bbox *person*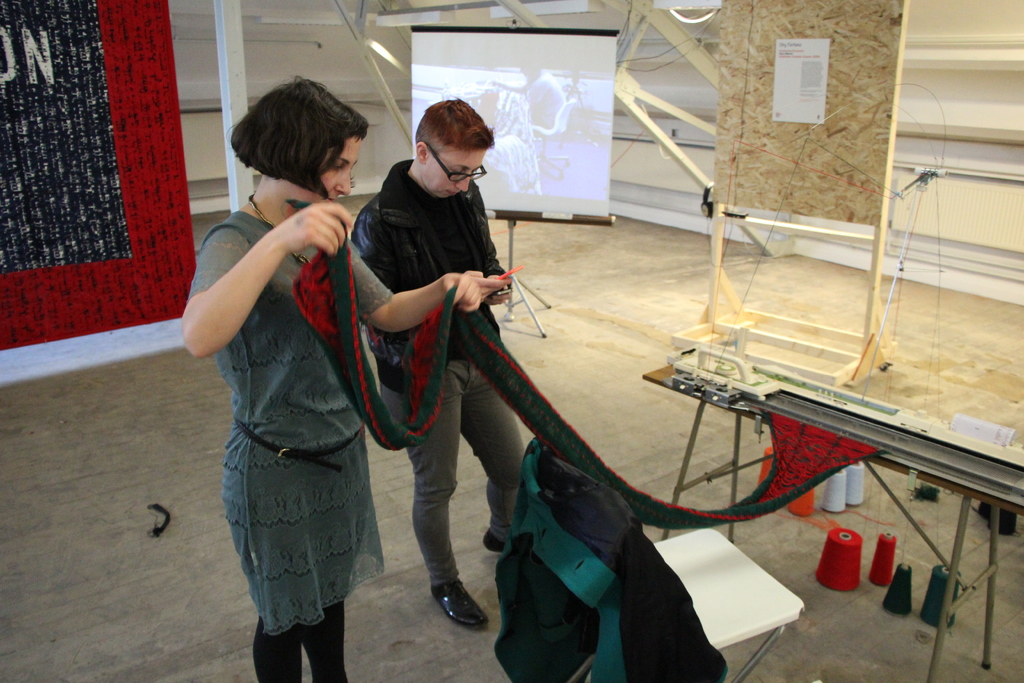
x1=180 y1=79 x2=500 y2=682
